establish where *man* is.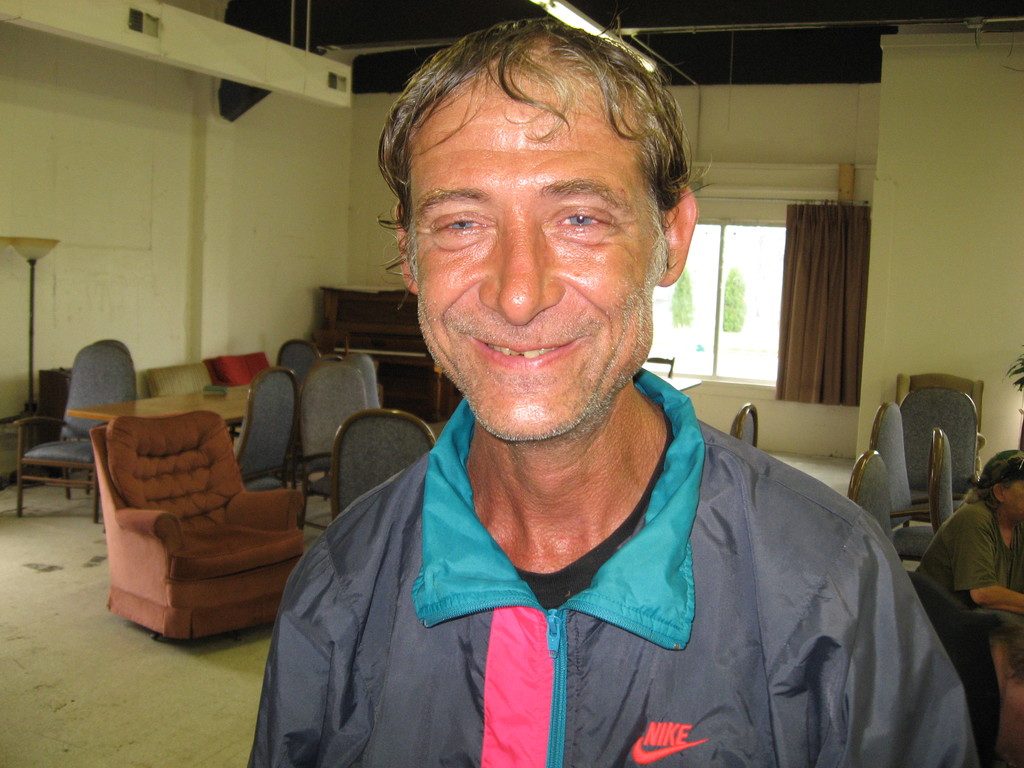
Established at x1=200, y1=34, x2=918, y2=744.
